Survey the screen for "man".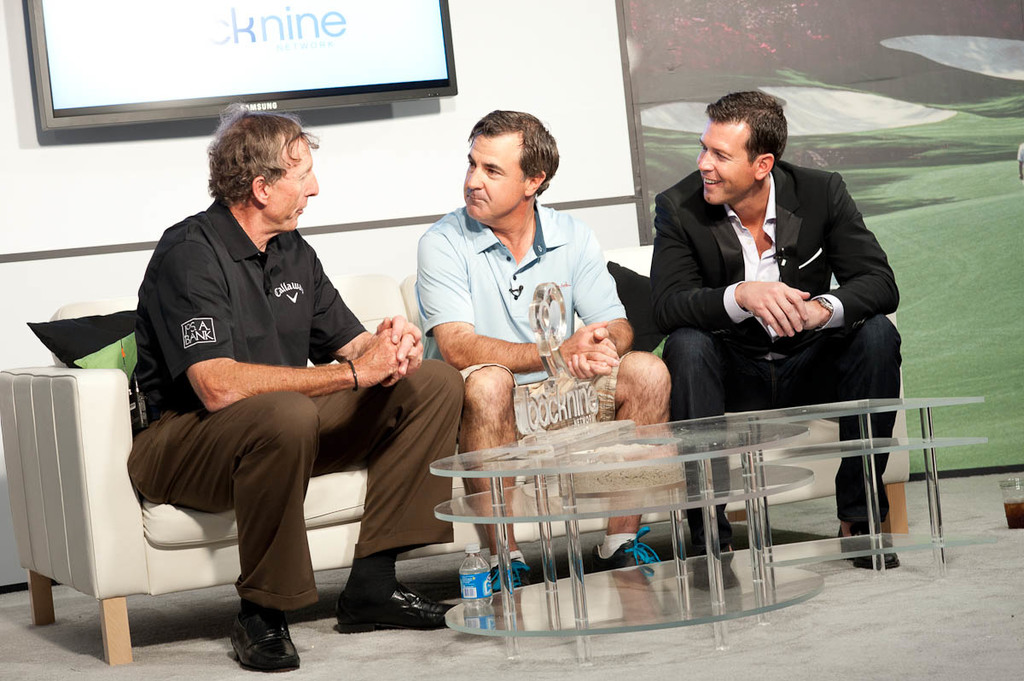
Survey found: detection(651, 92, 909, 586).
